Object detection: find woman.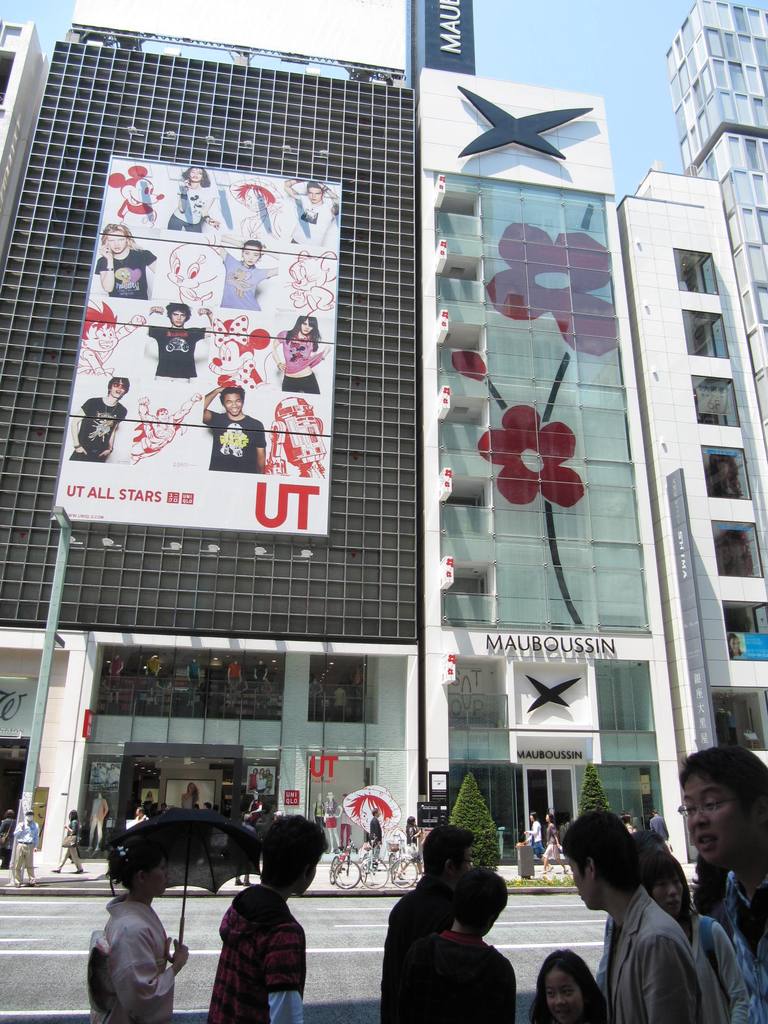
detection(166, 166, 223, 233).
